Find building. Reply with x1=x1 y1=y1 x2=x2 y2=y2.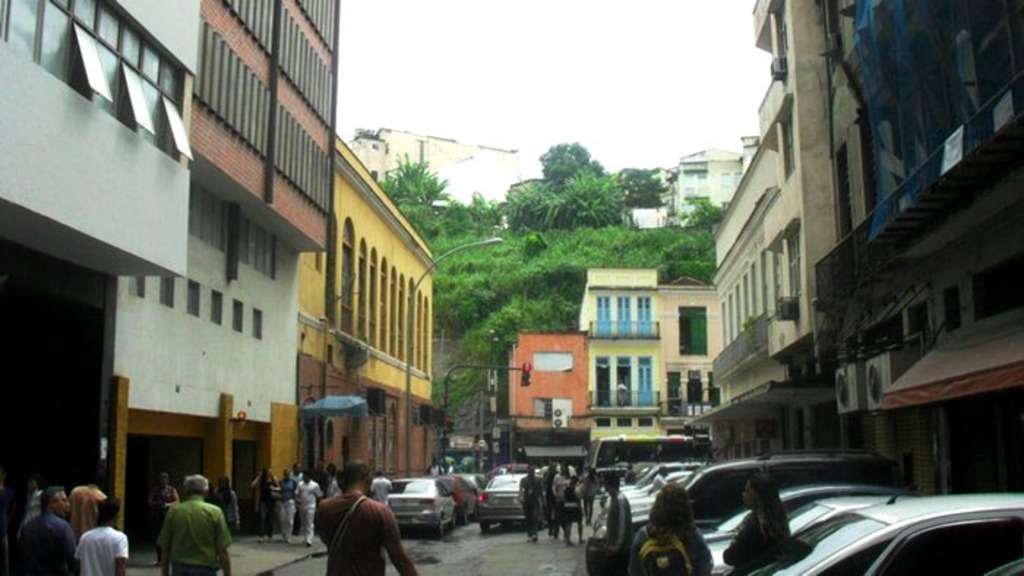
x1=630 y1=145 x2=753 y2=218.
